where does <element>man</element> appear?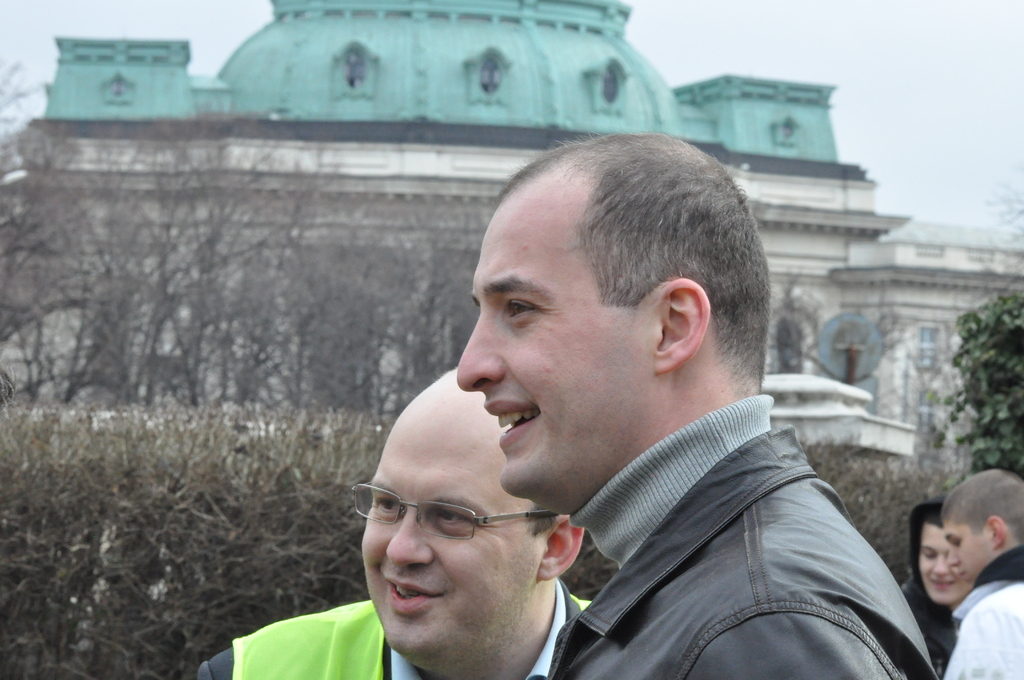
Appears at detection(278, 381, 664, 679).
